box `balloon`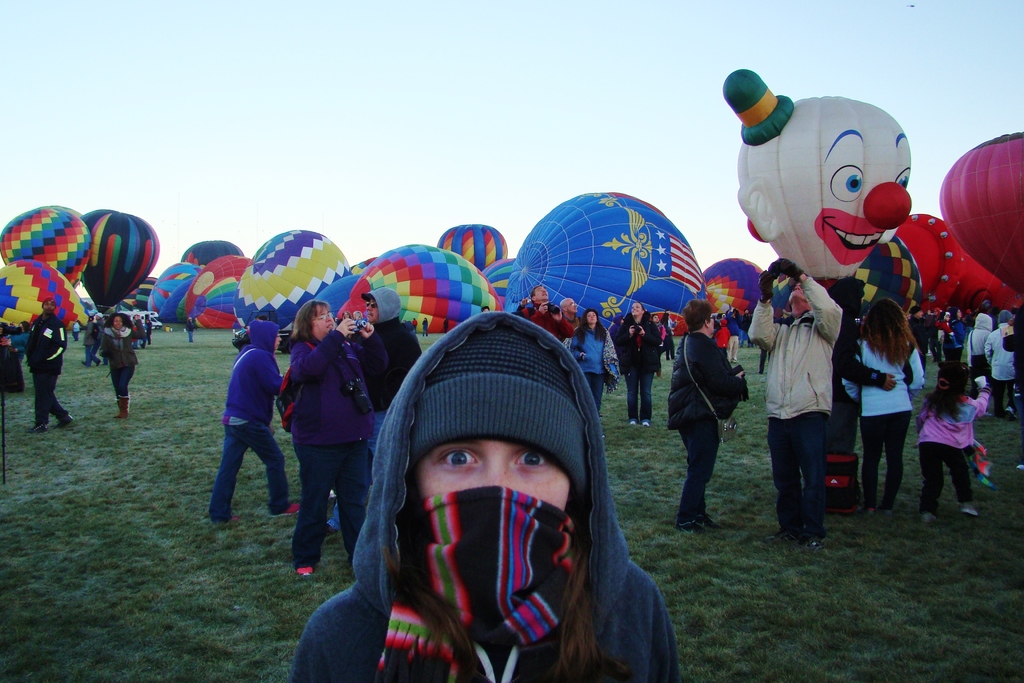
[left=350, top=256, right=372, bottom=272]
